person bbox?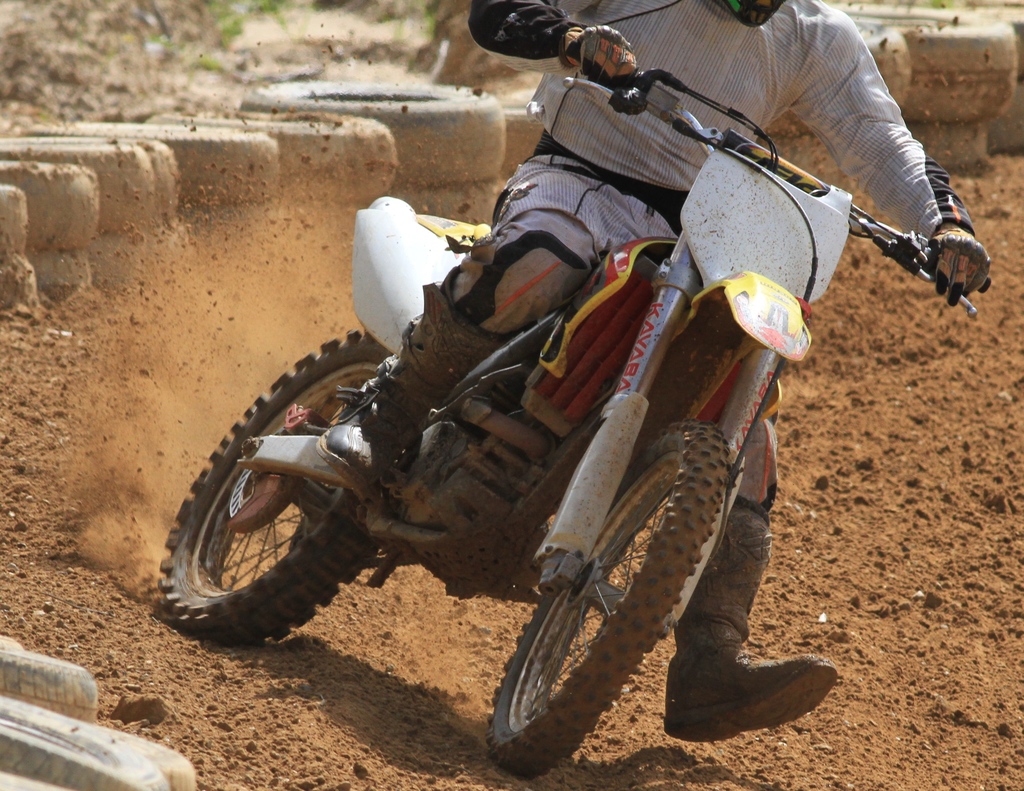
<bbox>317, 0, 990, 742</bbox>
